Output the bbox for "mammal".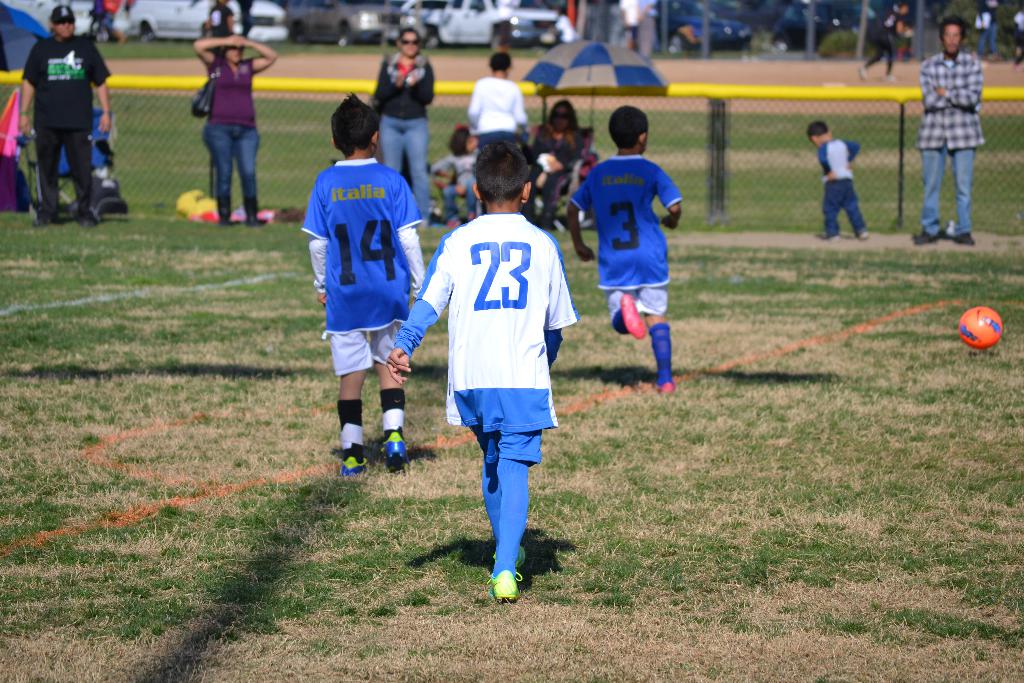
pyautogui.locateOnScreen(552, 9, 573, 45).
